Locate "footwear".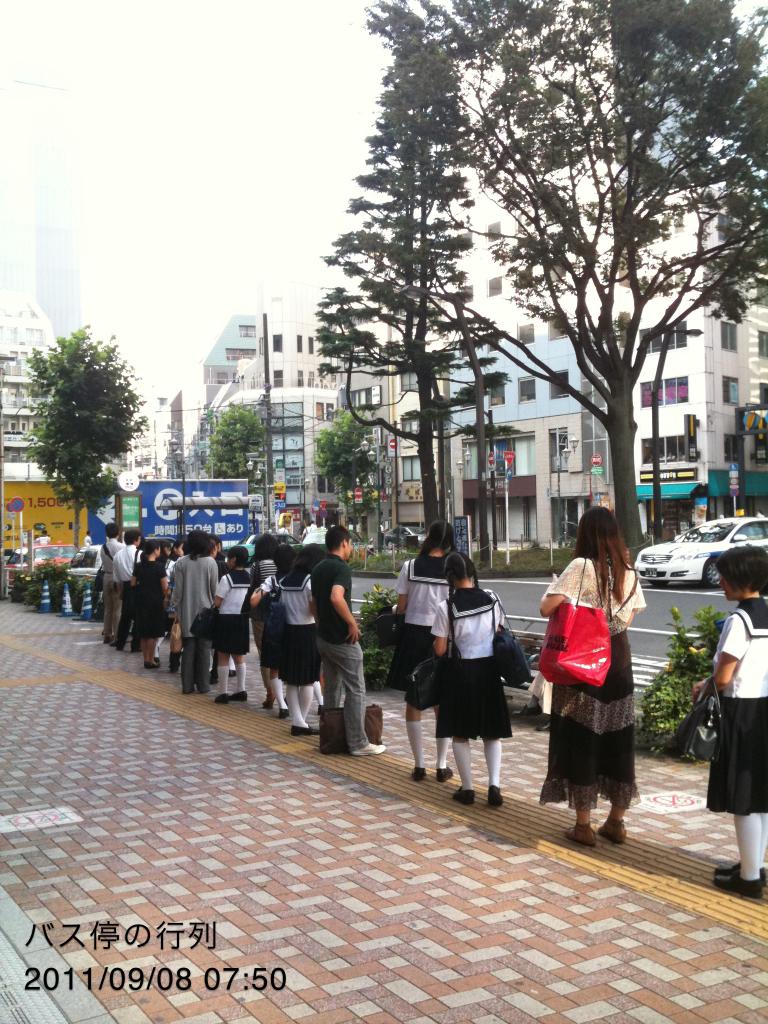
Bounding box: 561/818/606/849.
